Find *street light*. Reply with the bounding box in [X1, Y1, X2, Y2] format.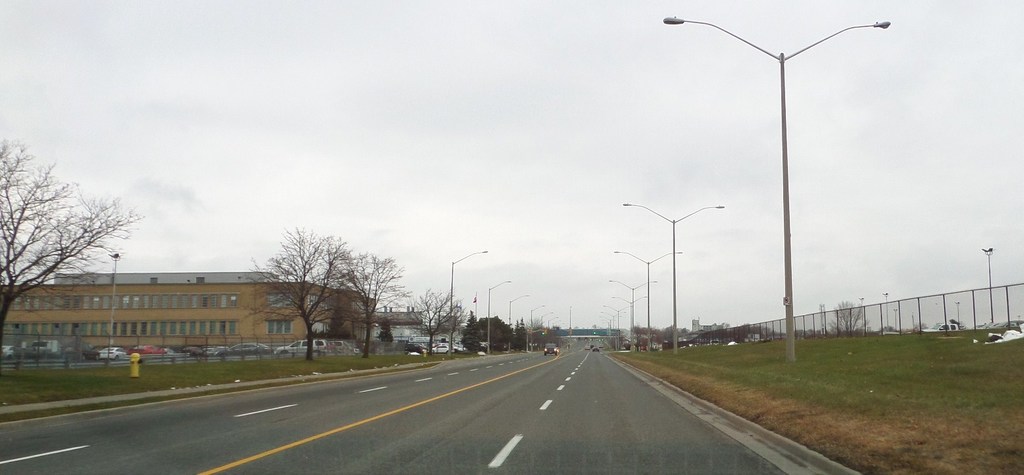
[618, 203, 726, 358].
